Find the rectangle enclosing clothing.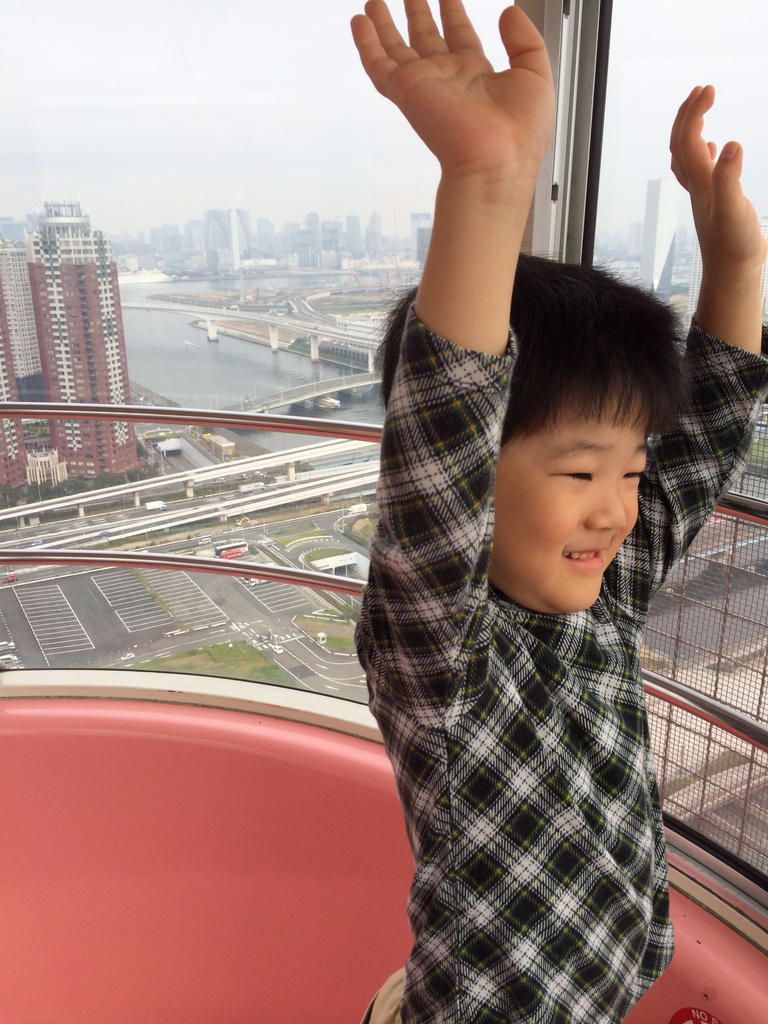
338/287/767/1023.
